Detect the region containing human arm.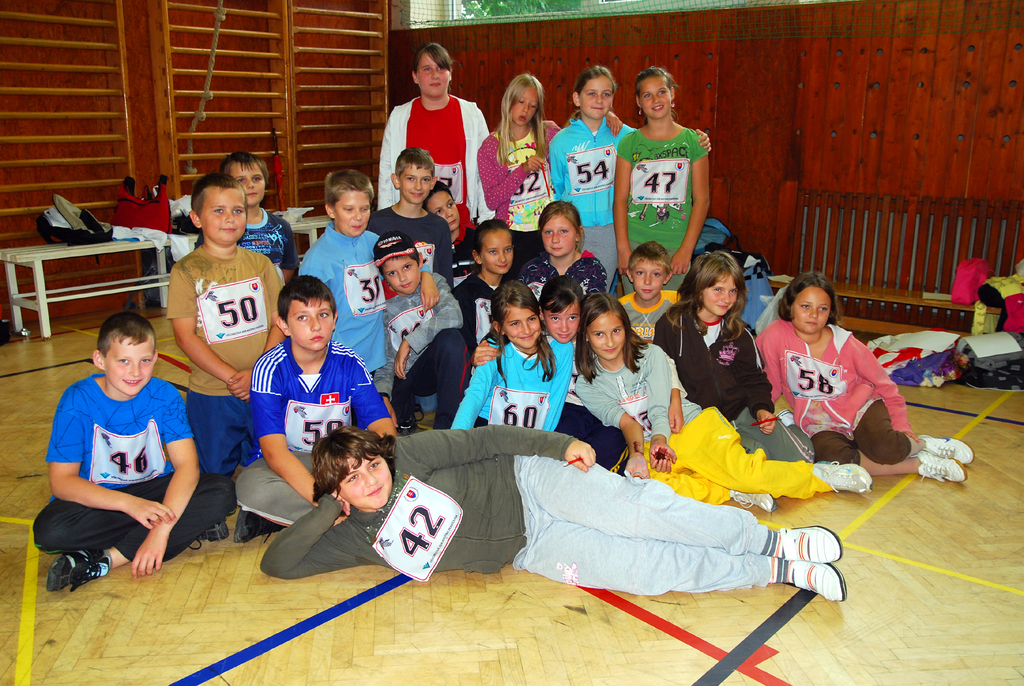
detection(281, 218, 297, 291).
